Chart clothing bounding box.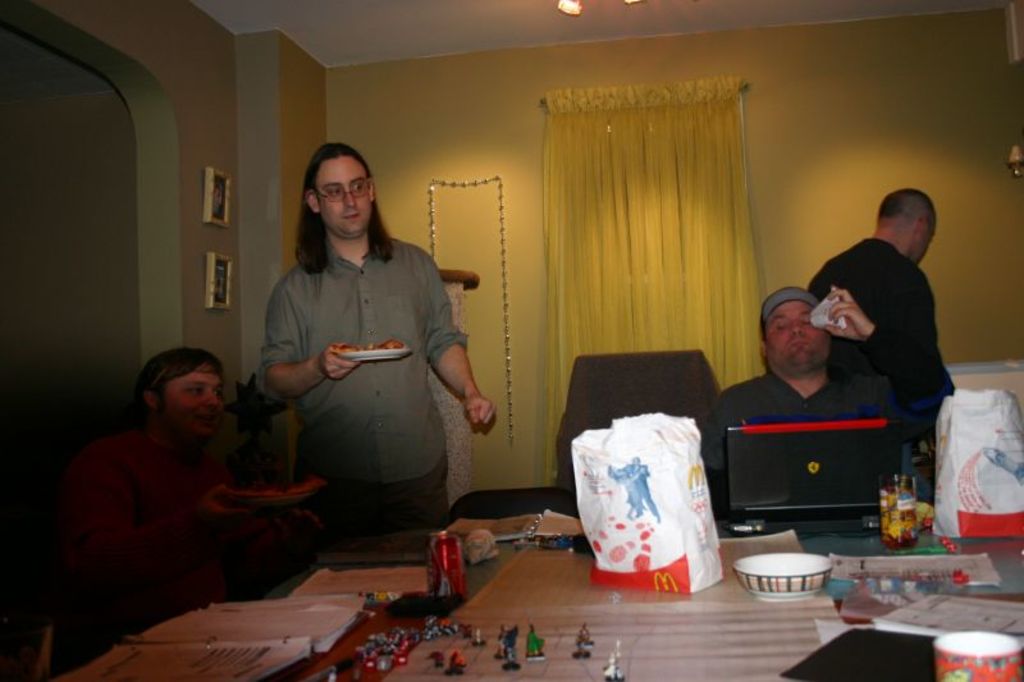
Charted: [left=800, top=235, right=950, bottom=502].
